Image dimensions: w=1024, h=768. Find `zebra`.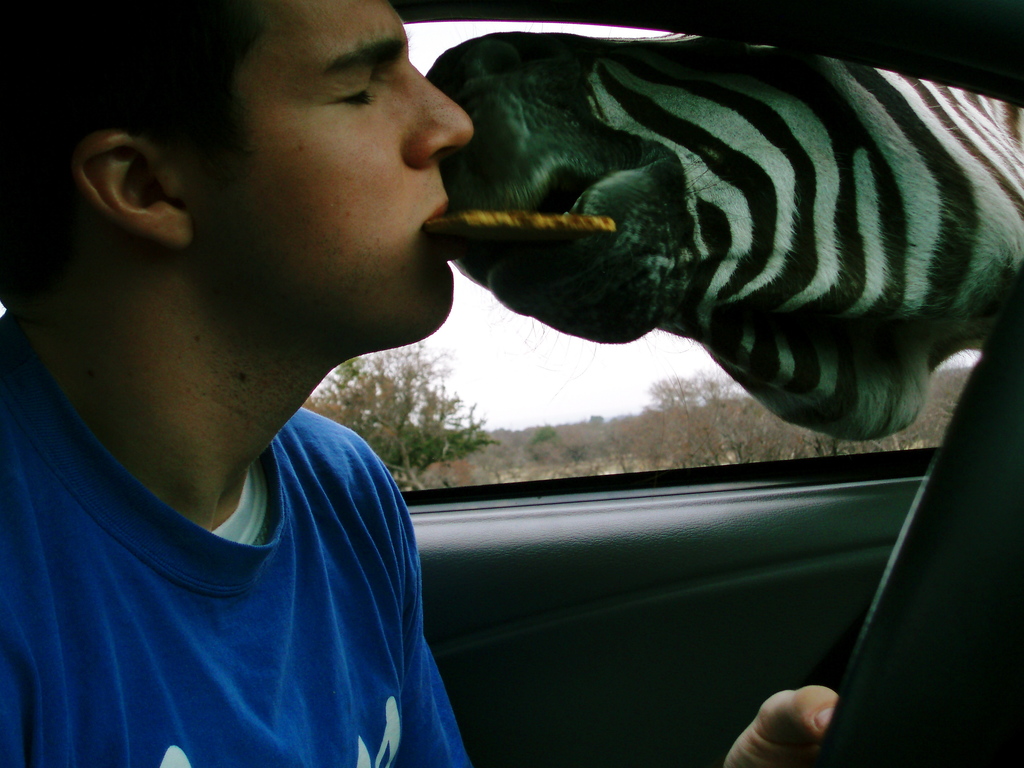
left=422, top=33, right=1023, bottom=445.
